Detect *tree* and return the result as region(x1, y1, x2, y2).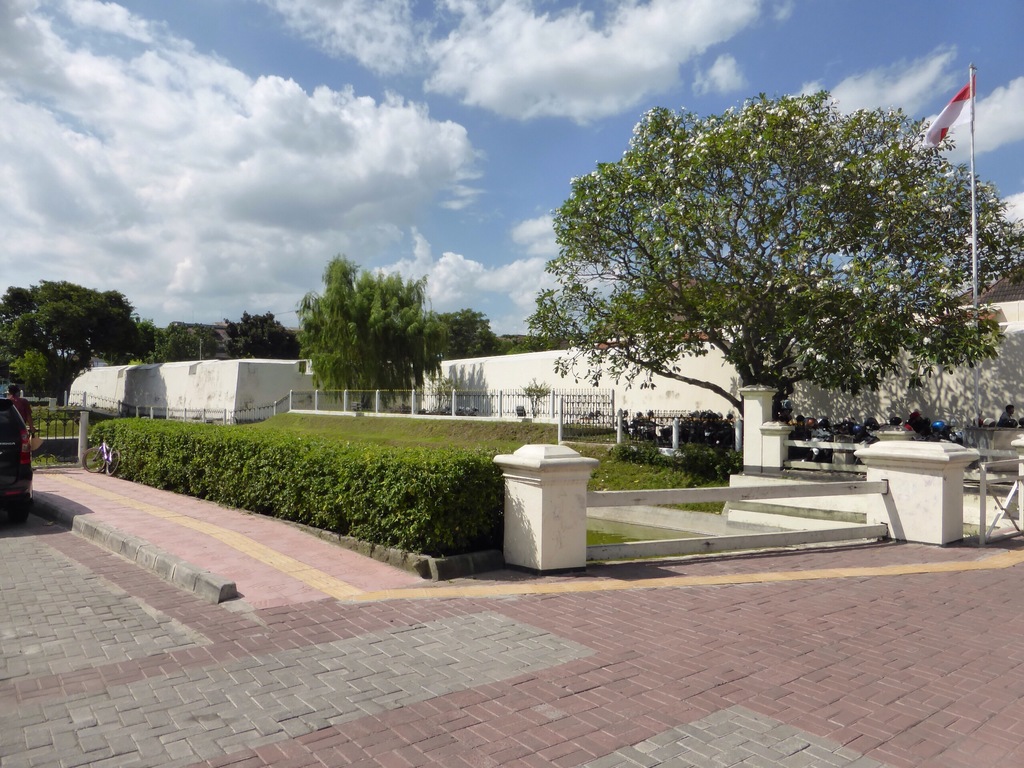
region(525, 67, 972, 493).
